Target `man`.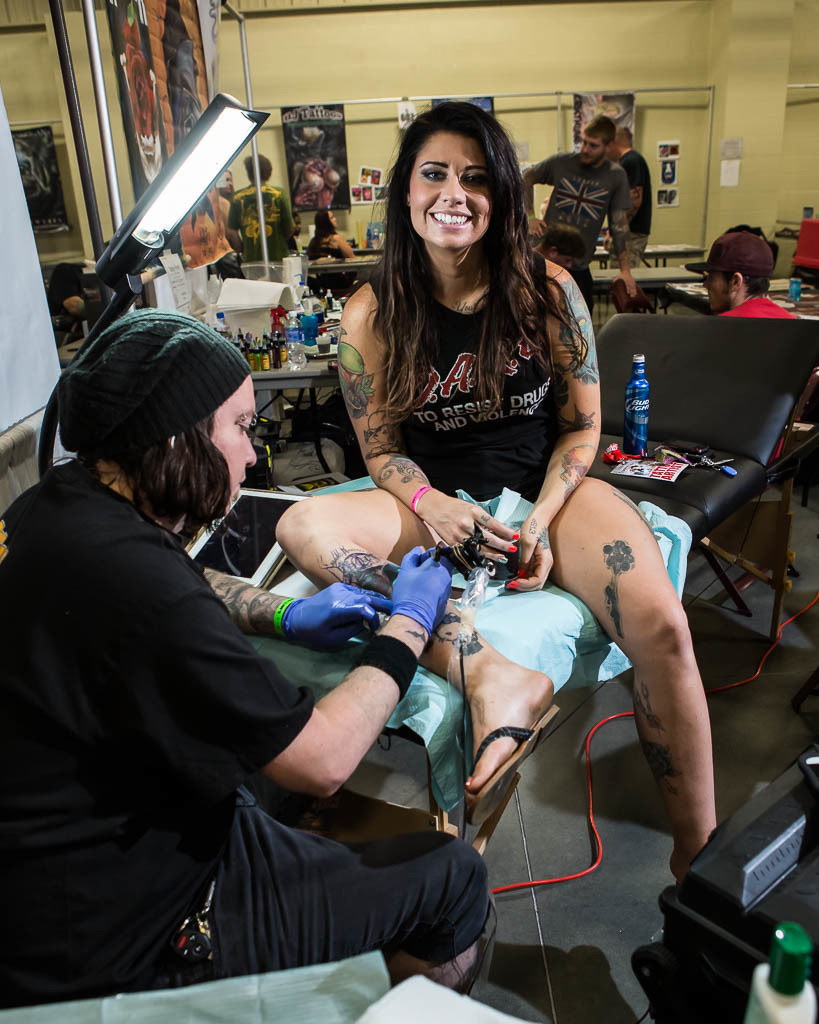
Target region: l=699, t=232, r=800, b=464.
